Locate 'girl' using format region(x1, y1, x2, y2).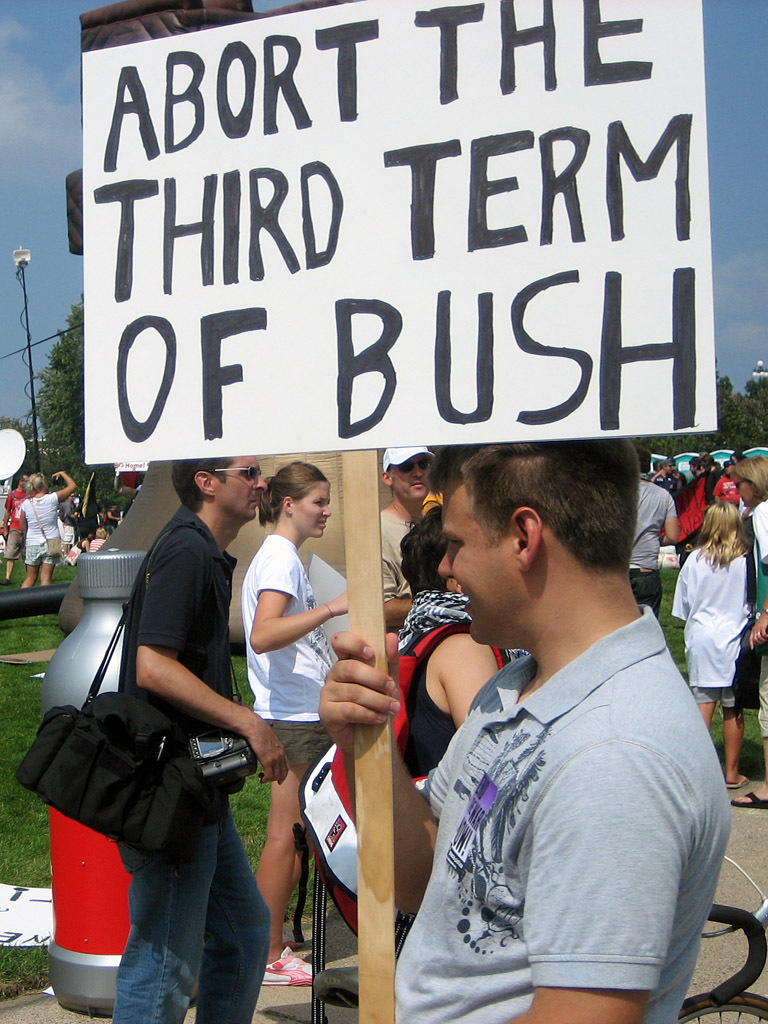
region(671, 494, 765, 791).
